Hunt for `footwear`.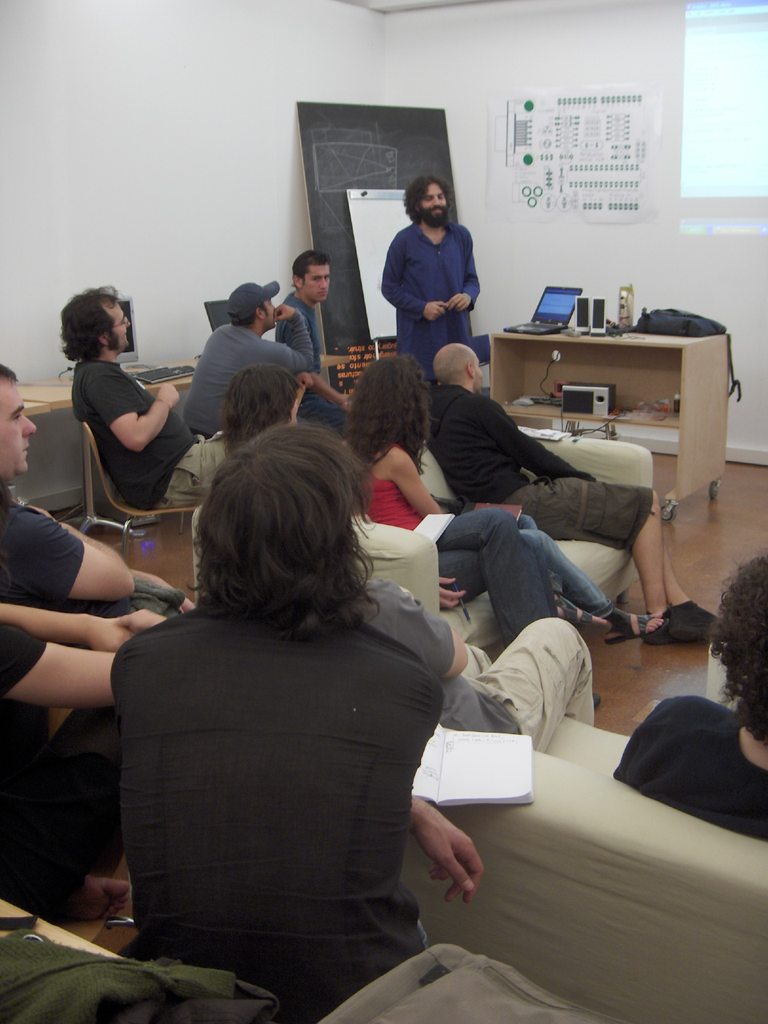
Hunted down at region(665, 599, 724, 644).
